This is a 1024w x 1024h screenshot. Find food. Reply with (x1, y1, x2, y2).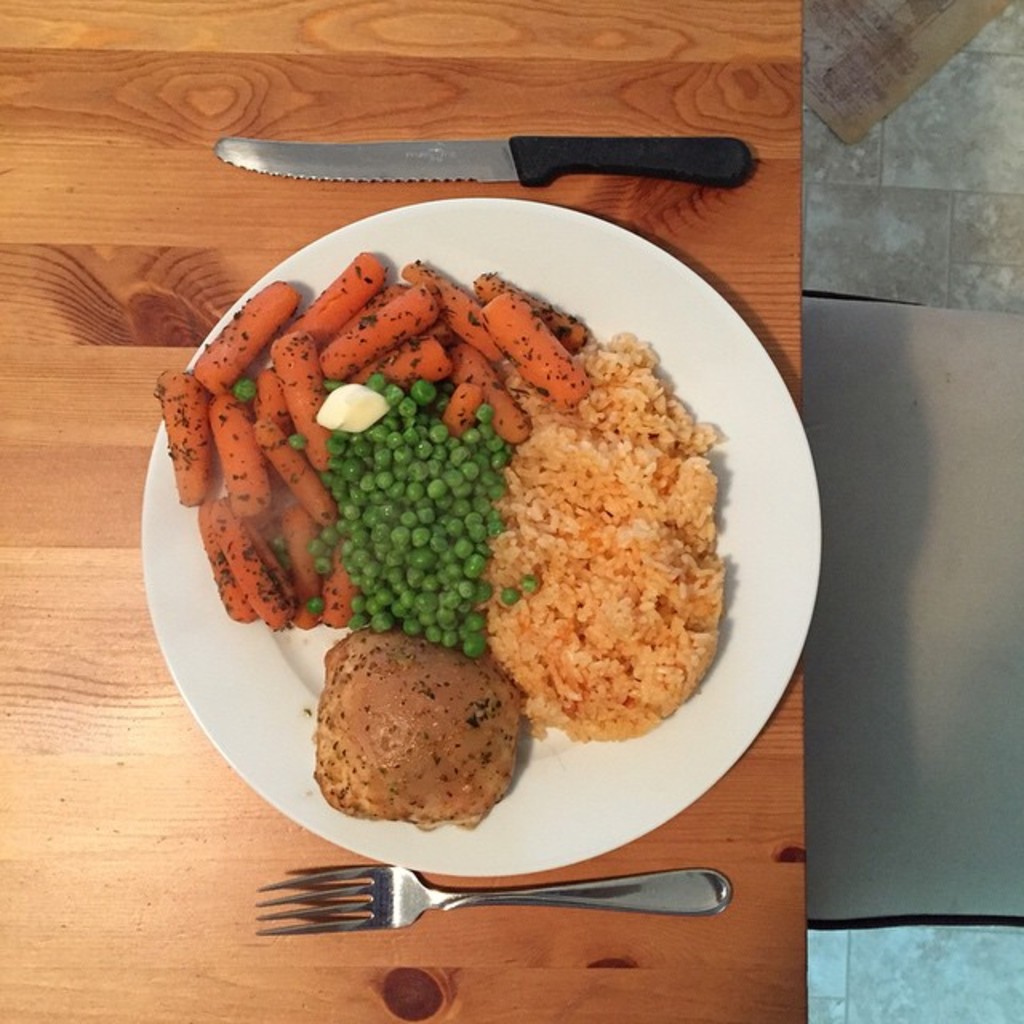
(269, 528, 291, 554).
